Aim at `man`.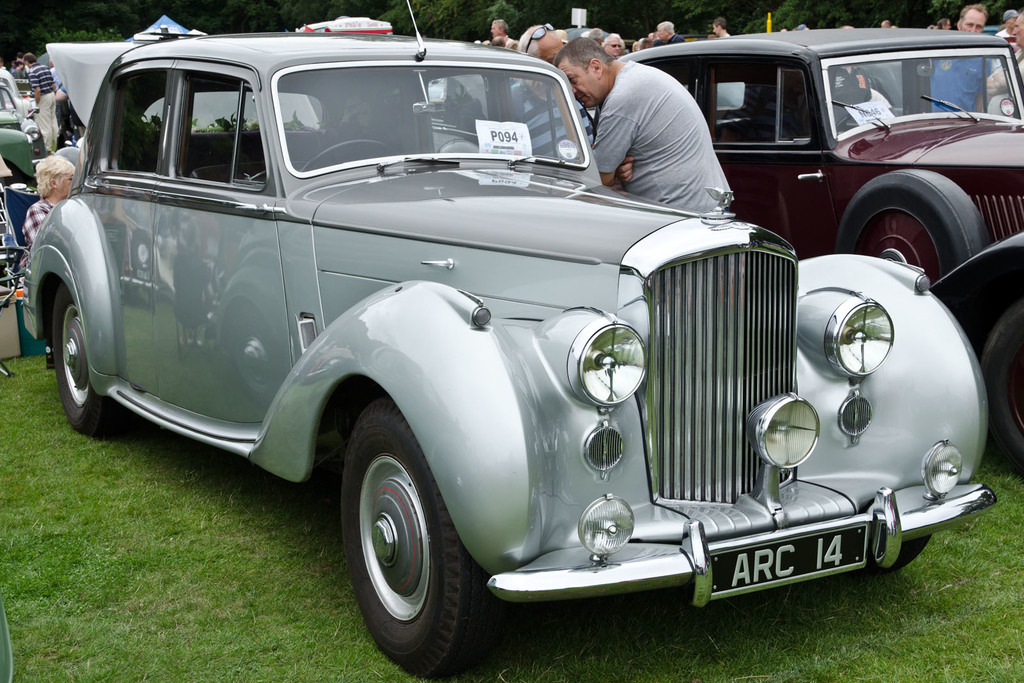
Aimed at [x1=504, y1=24, x2=596, y2=164].
